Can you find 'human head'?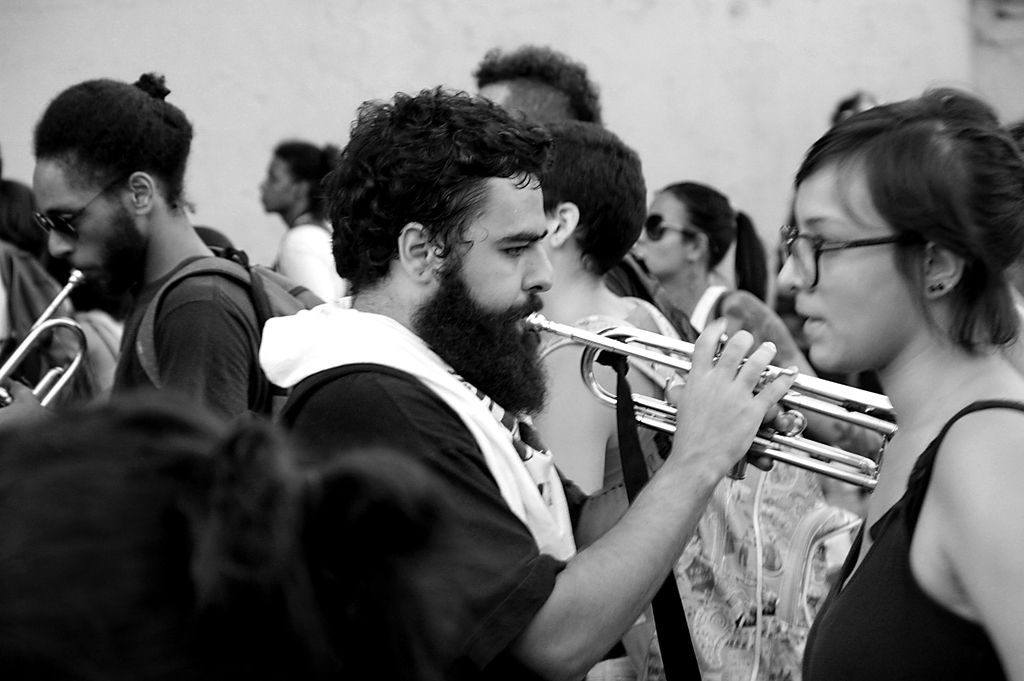
Yes, bounding box: <region>531, 124, 649, 293</region>.
